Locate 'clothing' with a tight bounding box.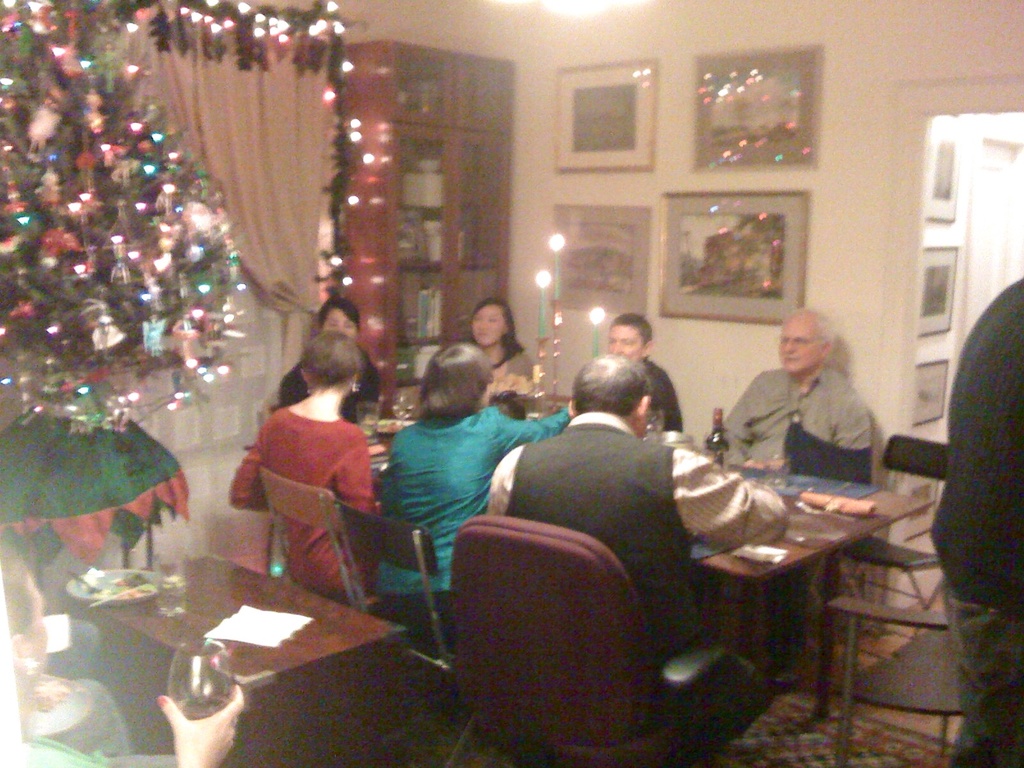
281:362:380:417.
